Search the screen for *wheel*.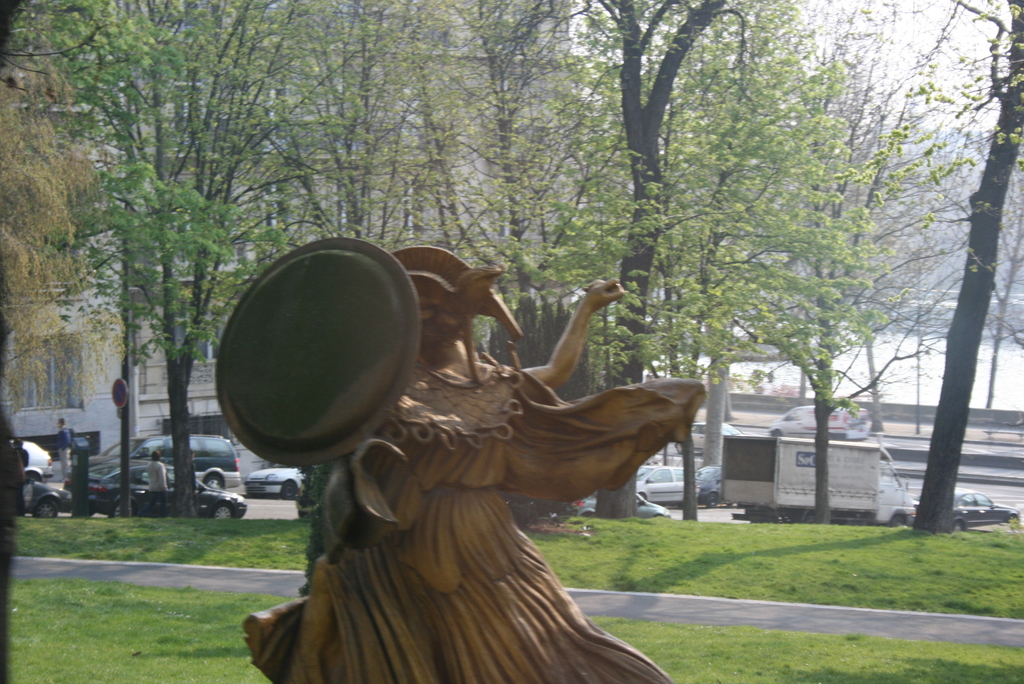
Found at (x1=1004, y1=510, x2=1020, y2=523).
